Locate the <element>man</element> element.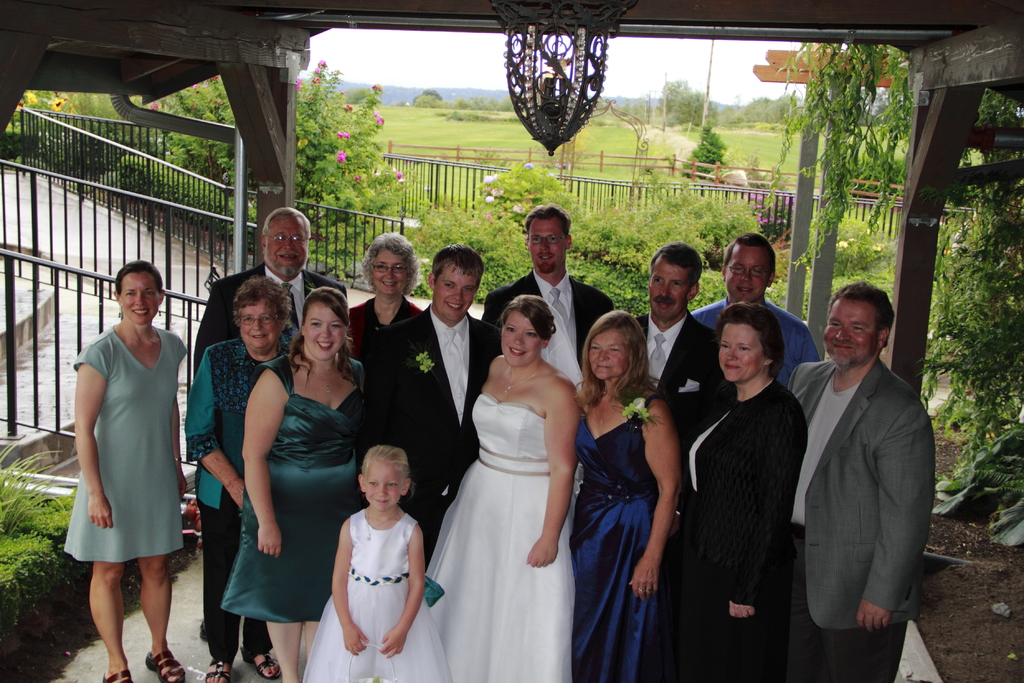
Element bbox: BBox(692, 236, 821, 378).
